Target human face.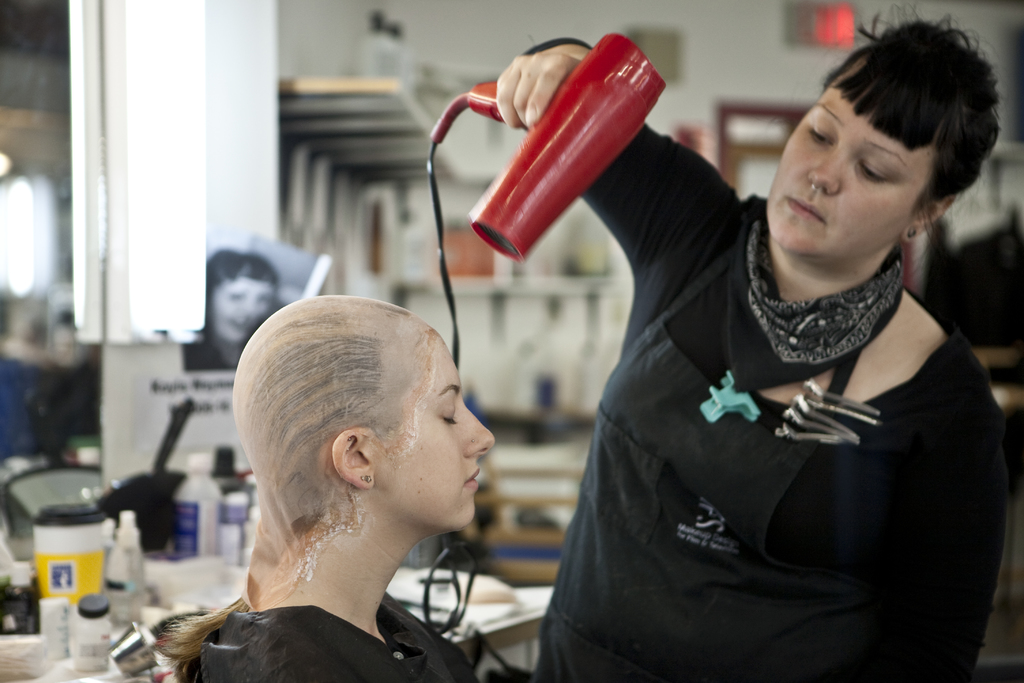
Target region: crop(210, 277, 275, 341).
